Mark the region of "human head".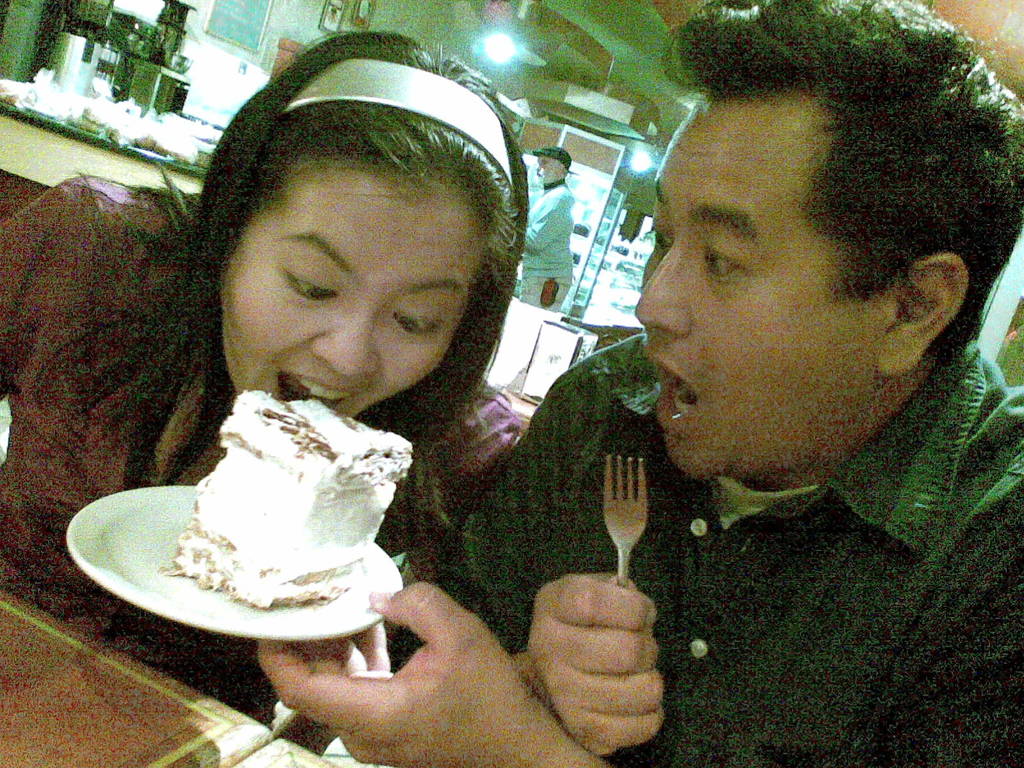
Region: x1=534, y1=141, x2=572, y2=188.
